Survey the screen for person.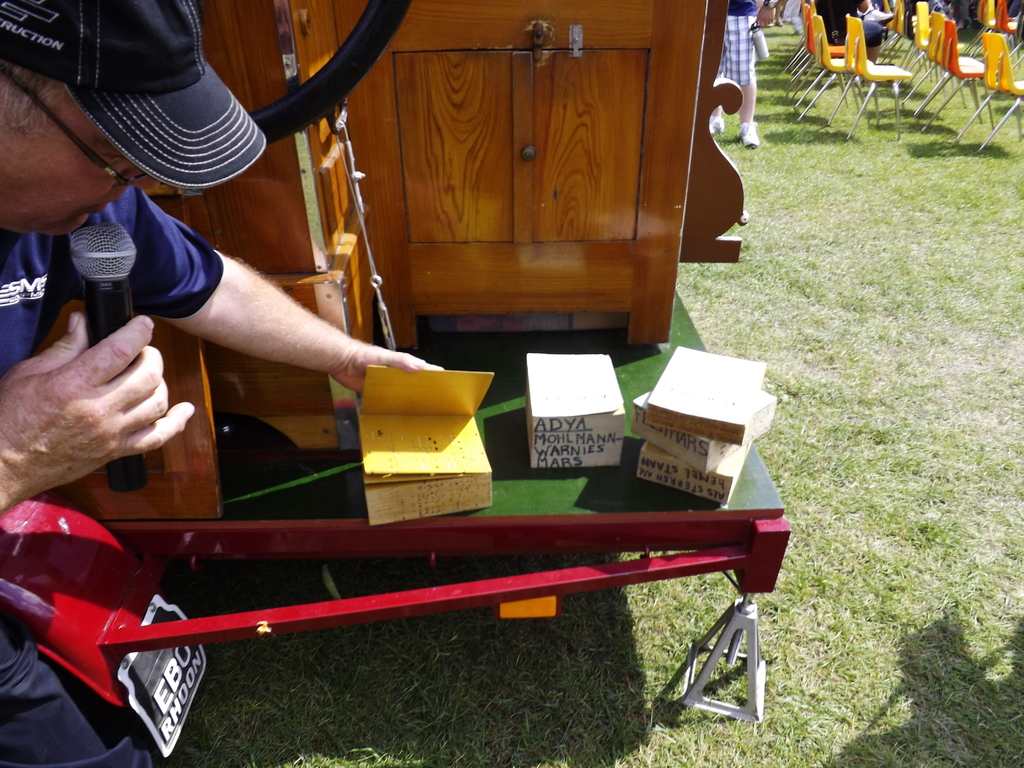
Survey found: BBox(697, 0, 775, 137).
